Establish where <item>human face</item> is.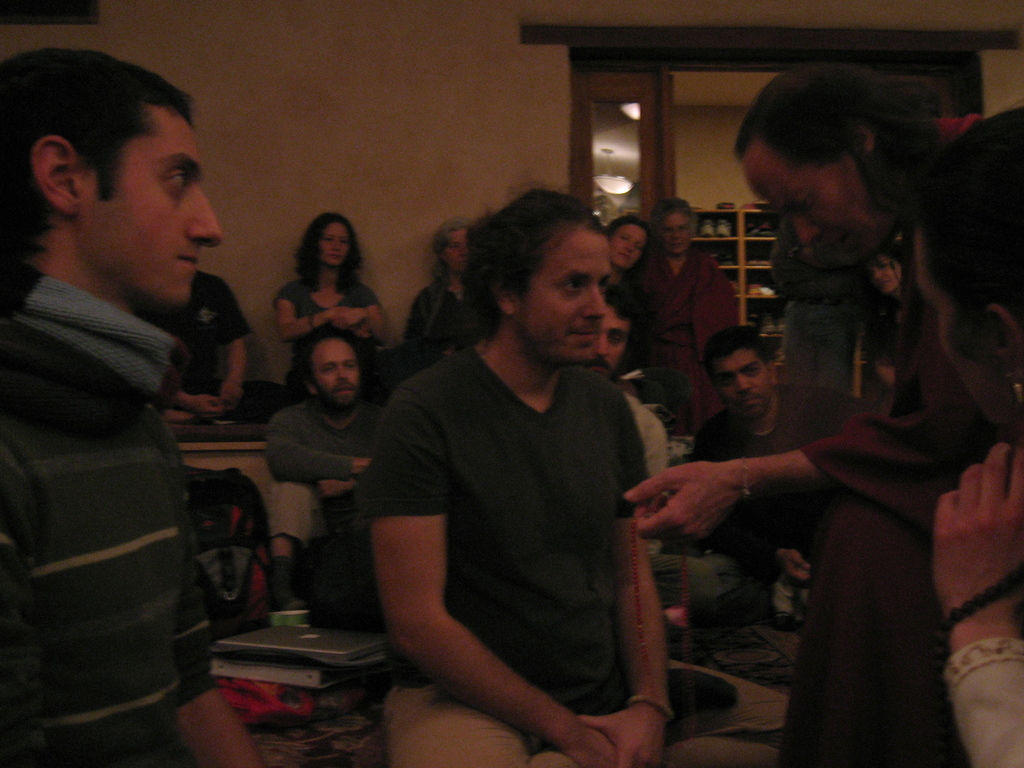
Established at region(79, 102, 224, 303).
